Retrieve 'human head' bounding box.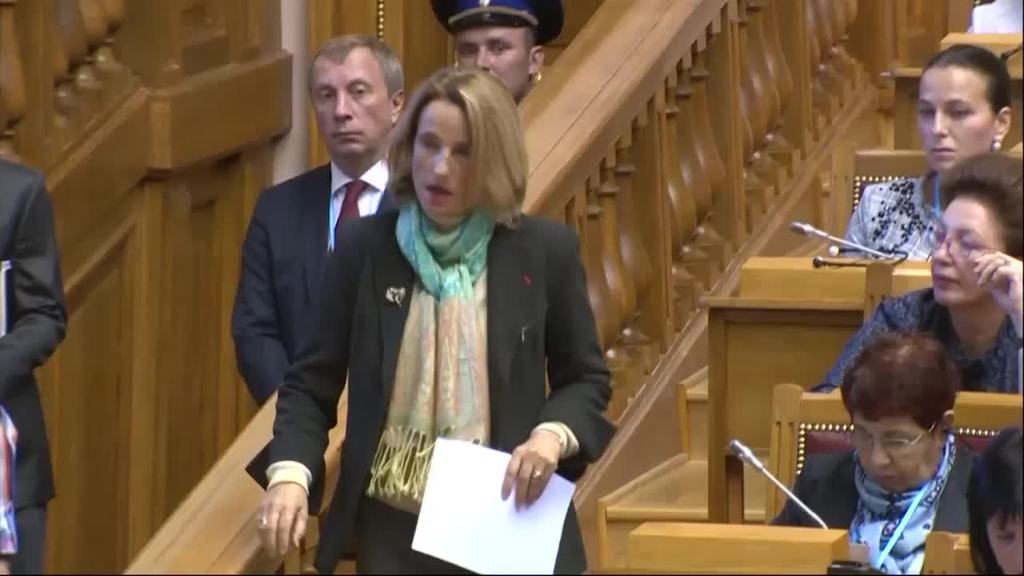
Bounding box: locate(910, 45, 1016, 167).
